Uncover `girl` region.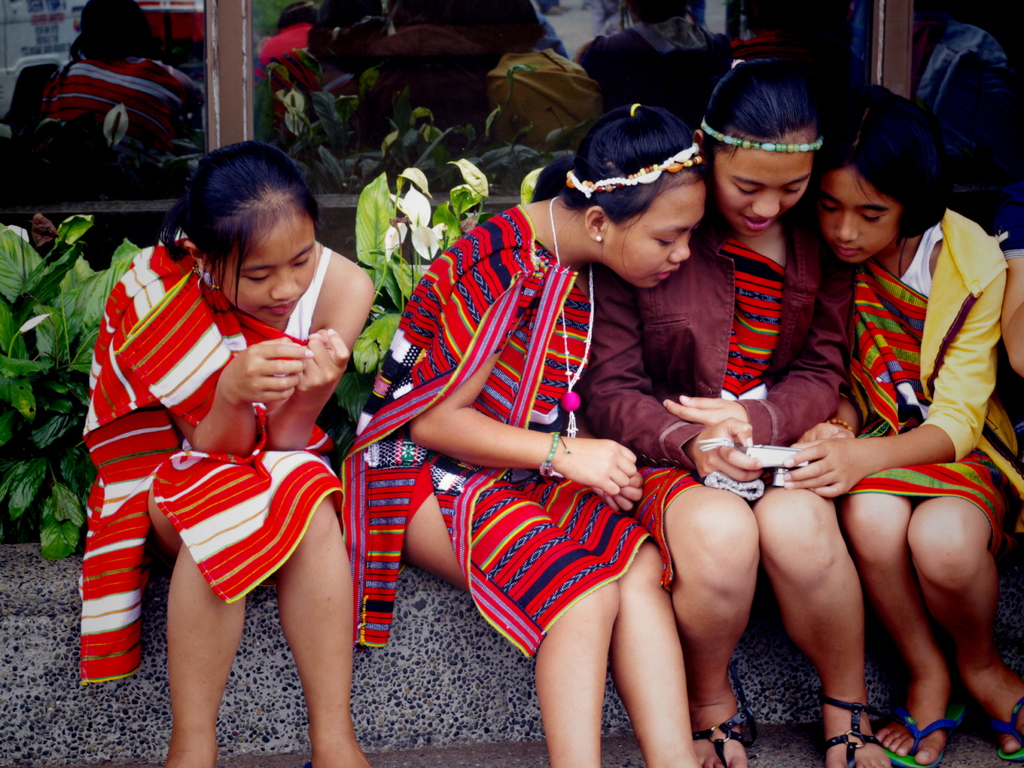
Uncovered: 793:87:1023:767.
